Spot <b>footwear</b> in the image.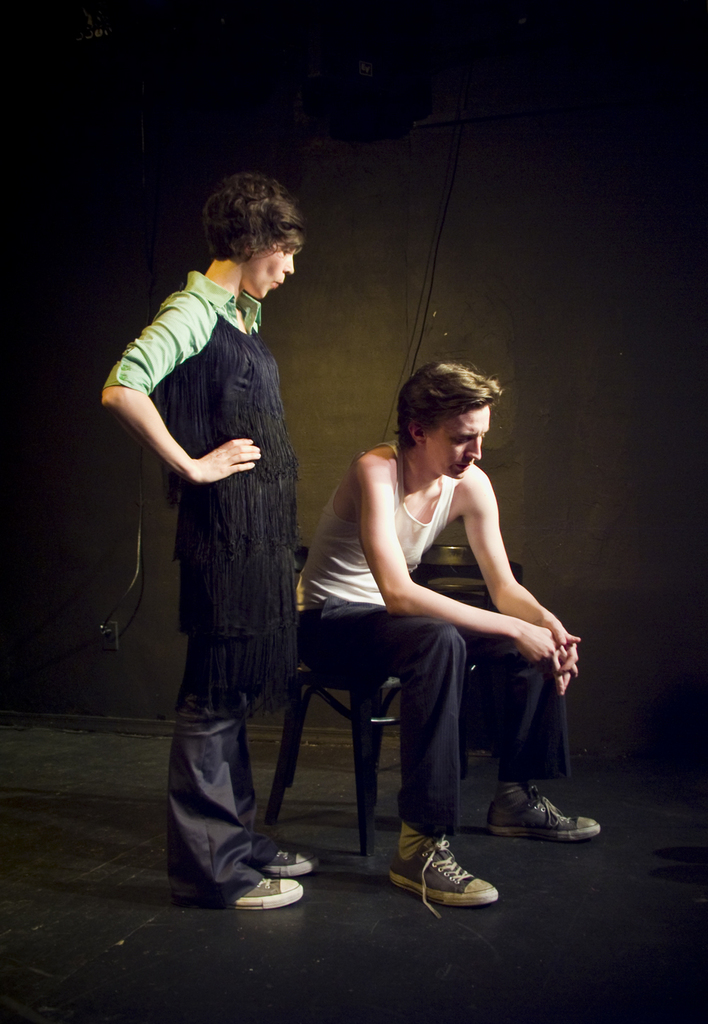
<b>footwear</b> found at (left=395, top=841, right=498, bottom=917).
